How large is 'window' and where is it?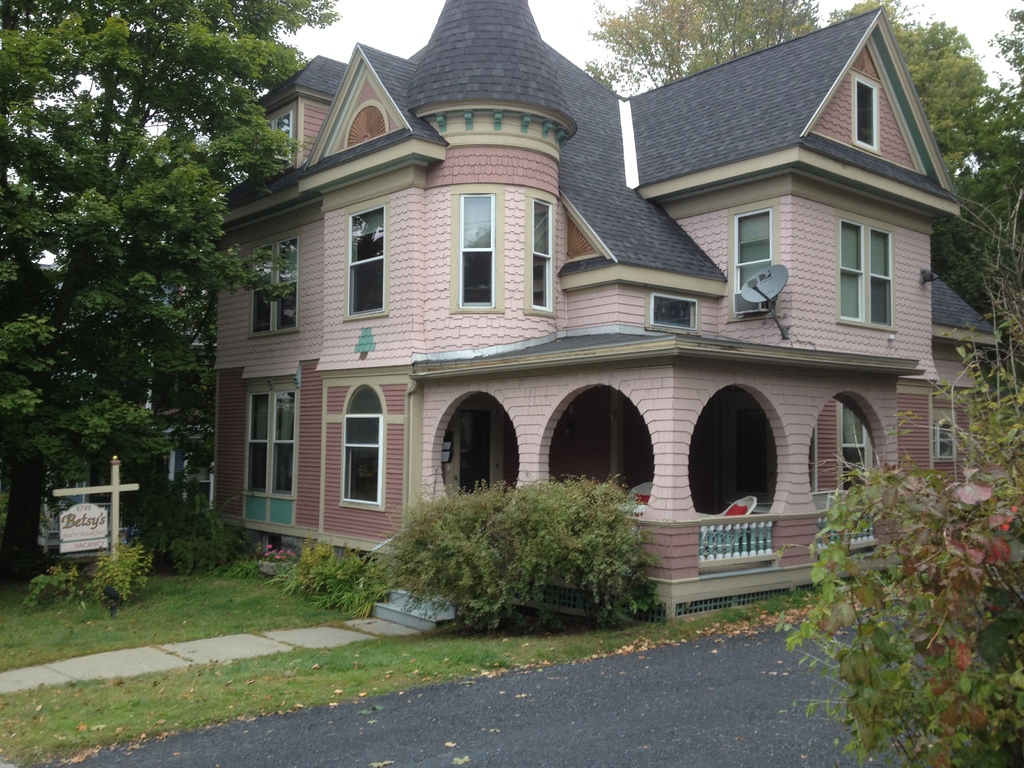
Bounding box: (456,187,499,318).
